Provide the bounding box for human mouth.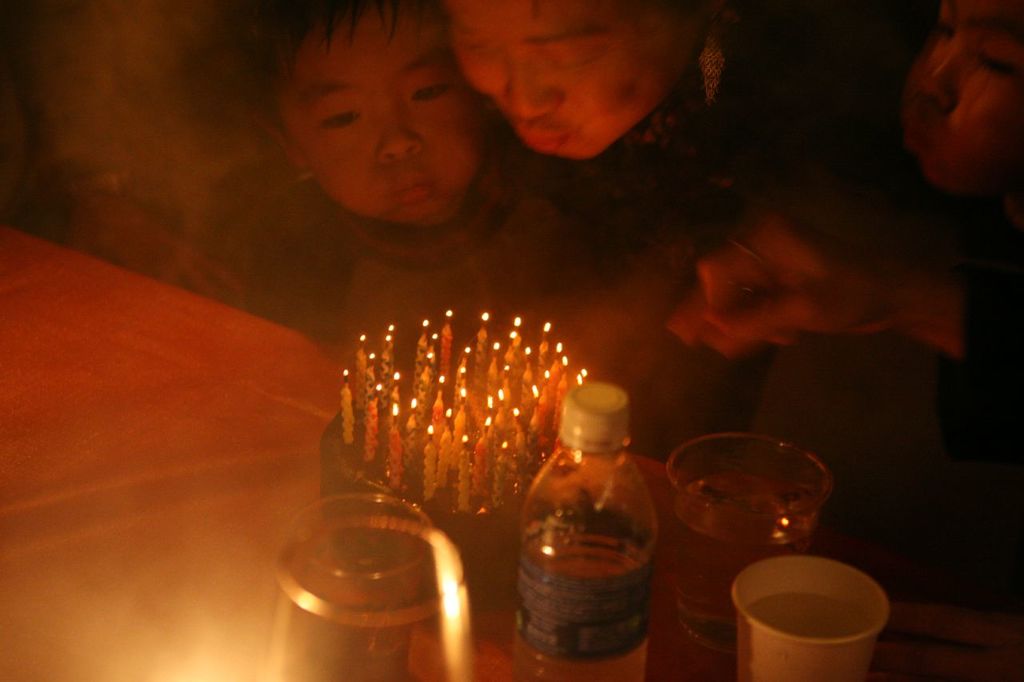
bbox=(902, 124, 931, 156).
